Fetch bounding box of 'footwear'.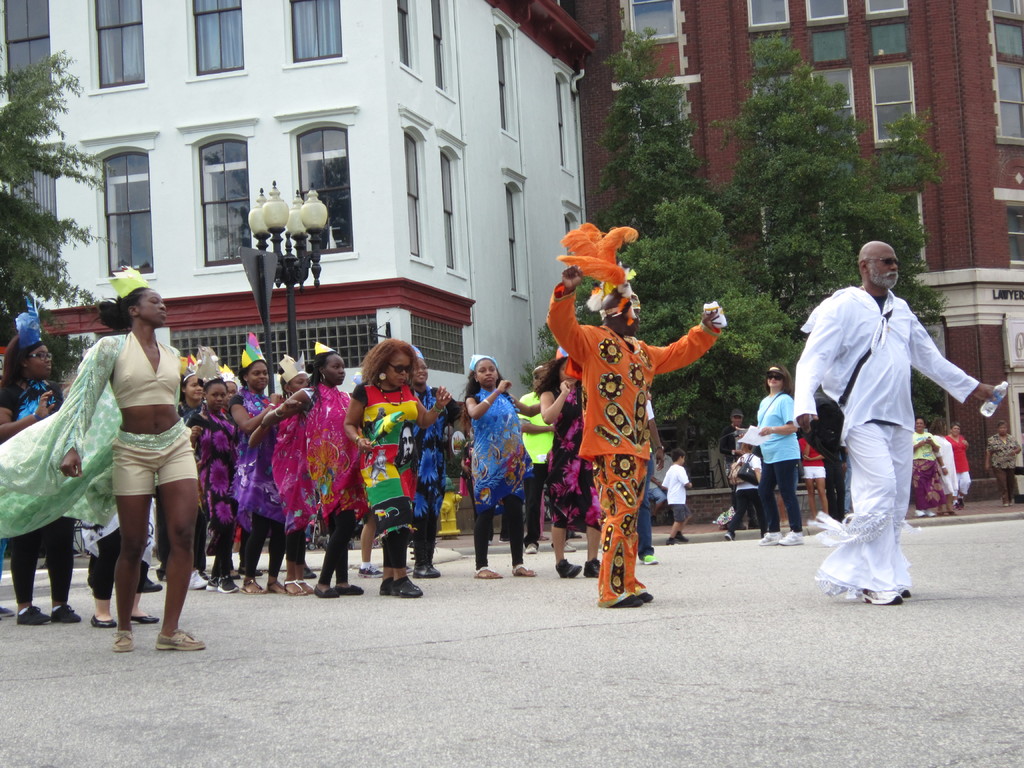
Bbox: (777,527,803,547).
